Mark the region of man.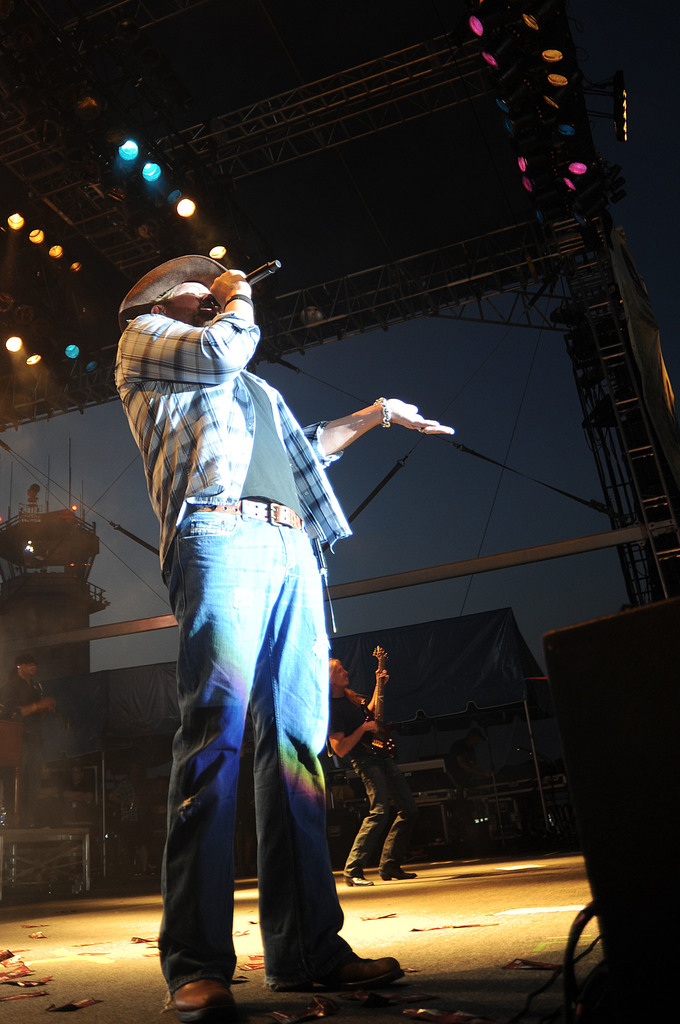
Region: {"left": 332, "top": 655, "right": 418, "bottom": 882}.
